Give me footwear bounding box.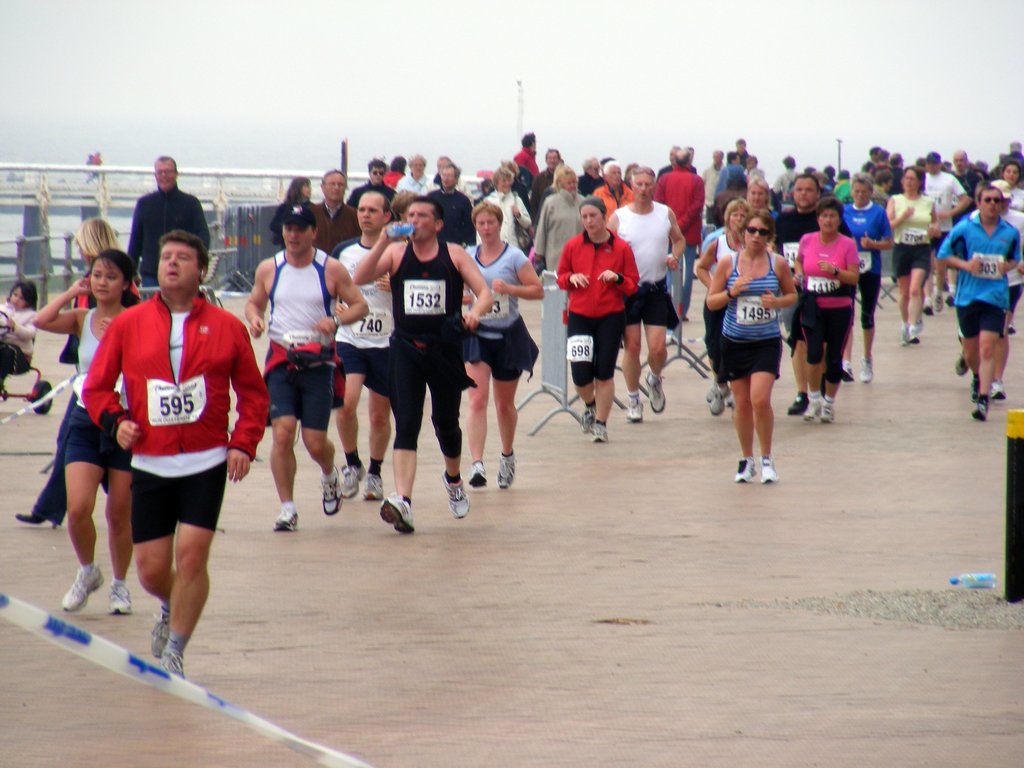
Rect(63, 563, 107, 616).
